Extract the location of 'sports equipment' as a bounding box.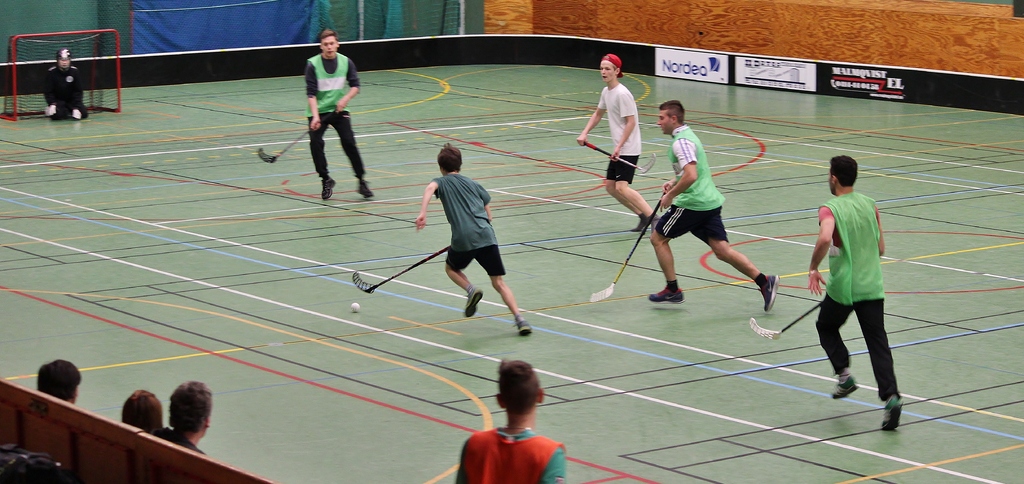
323 176 334 201.
